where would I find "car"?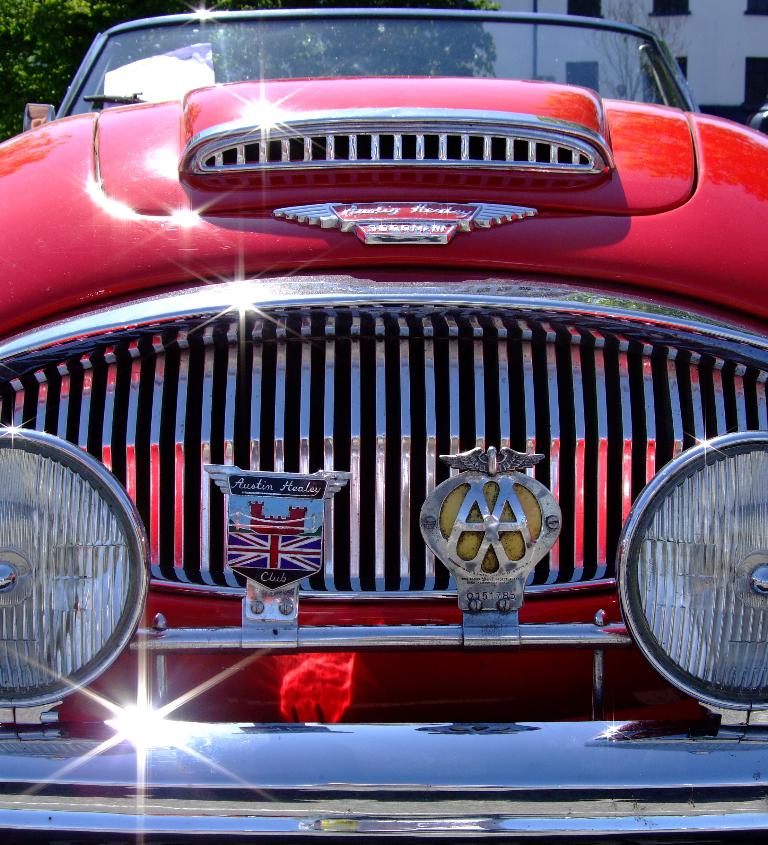
At [0, 6, 767, 844].
